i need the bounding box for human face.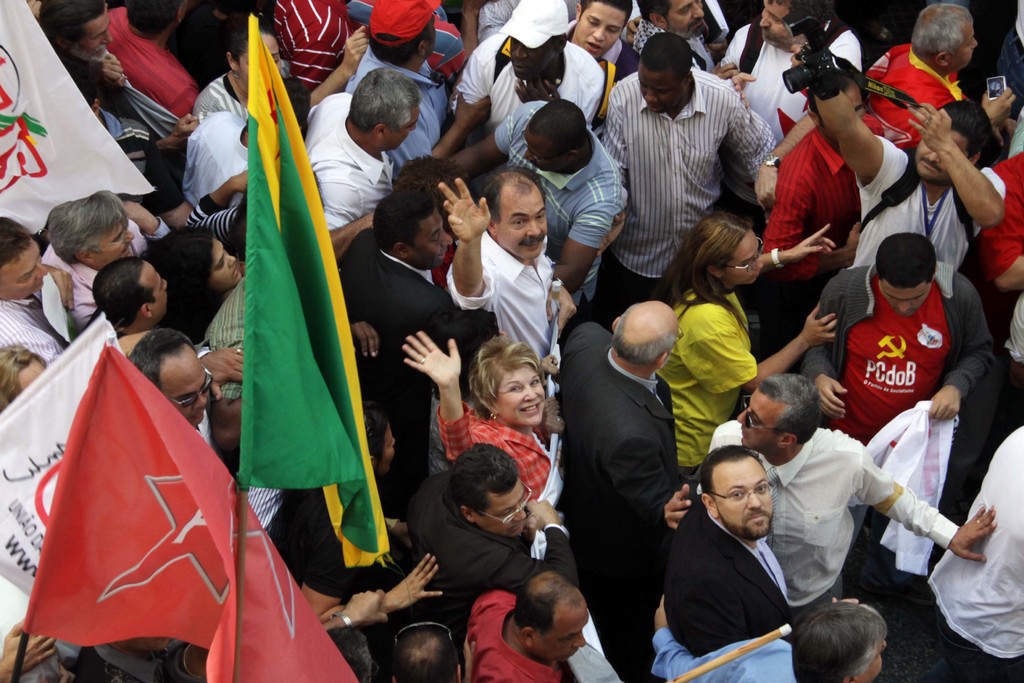
Here it is: 211/237/237/286.
